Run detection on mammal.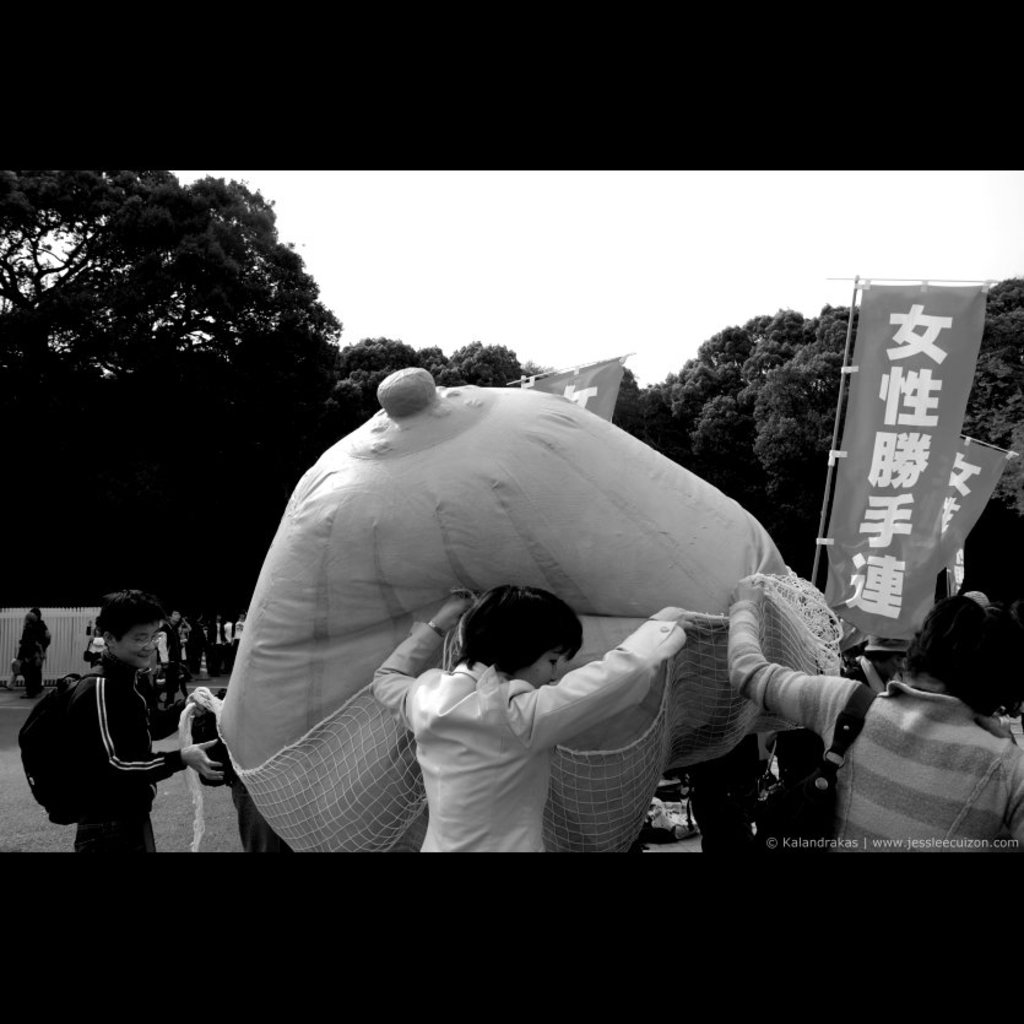
Result: rect(21, 607, 223, 846).
